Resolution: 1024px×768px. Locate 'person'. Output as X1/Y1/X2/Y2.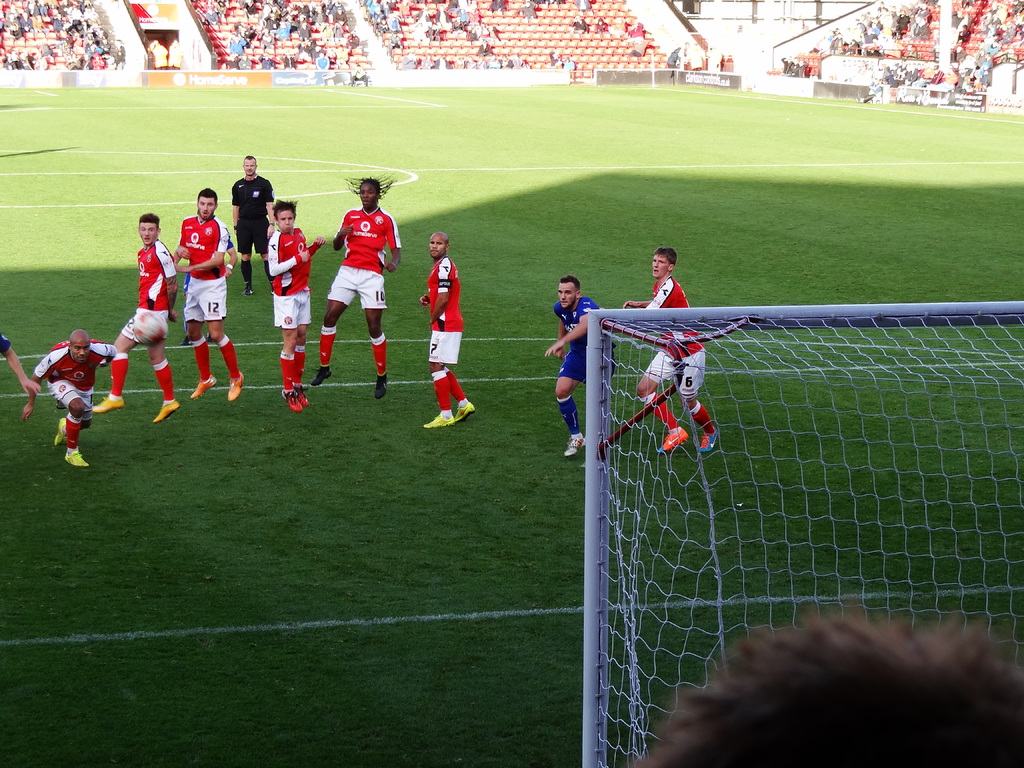
418/232/475/429.
